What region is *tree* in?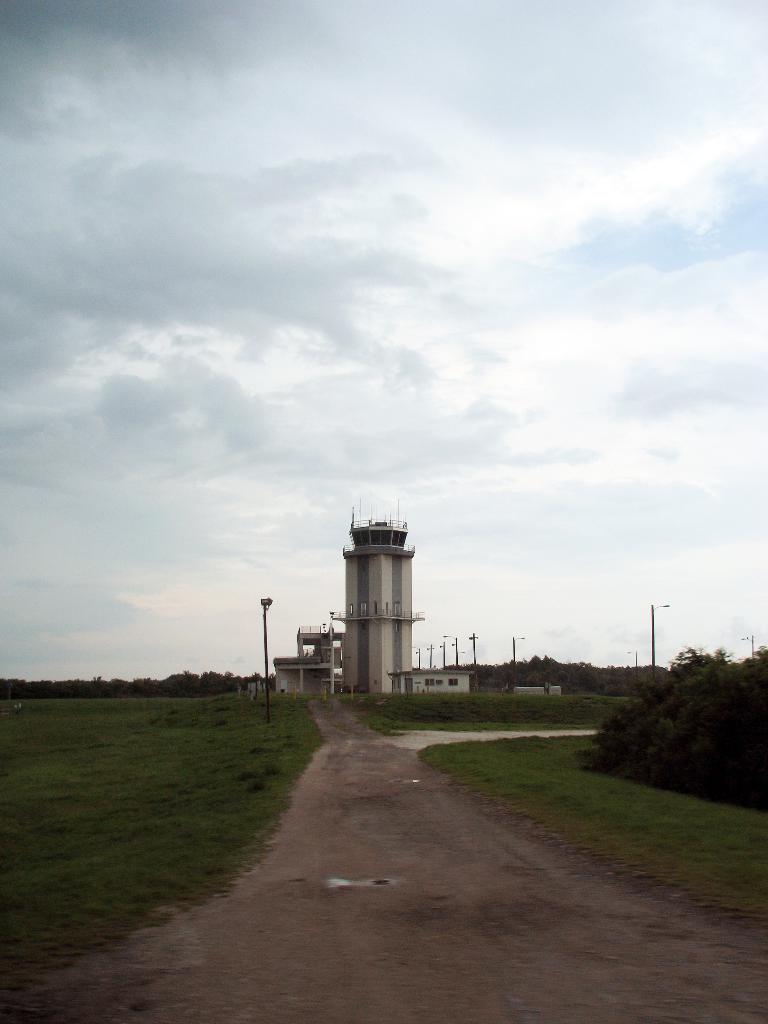
pyautogui.locateOnScreen(663, 642, 767, 817).
